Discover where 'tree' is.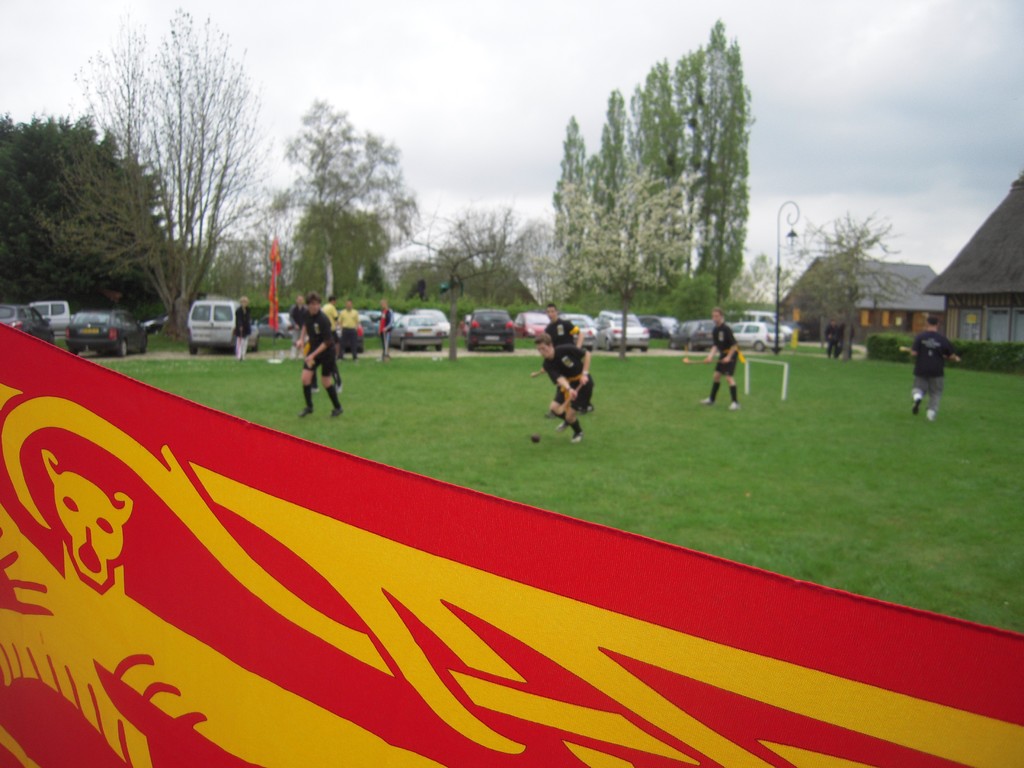
Discovered at Rect(394, 202, 548, 364).
